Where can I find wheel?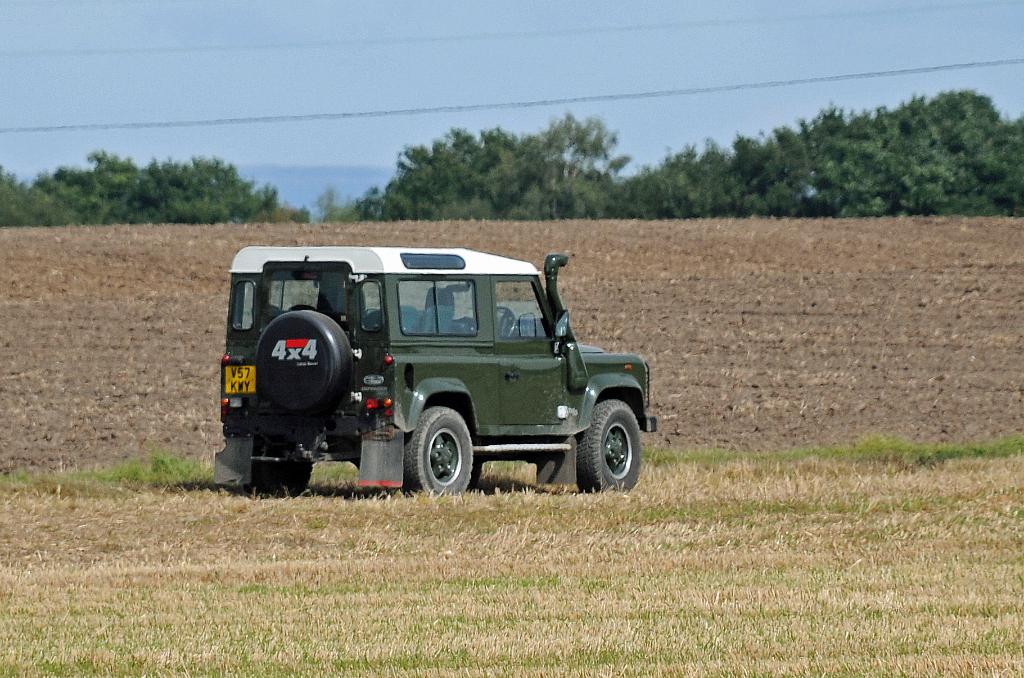
You can find it at box=[252, 440, 315, 499].
